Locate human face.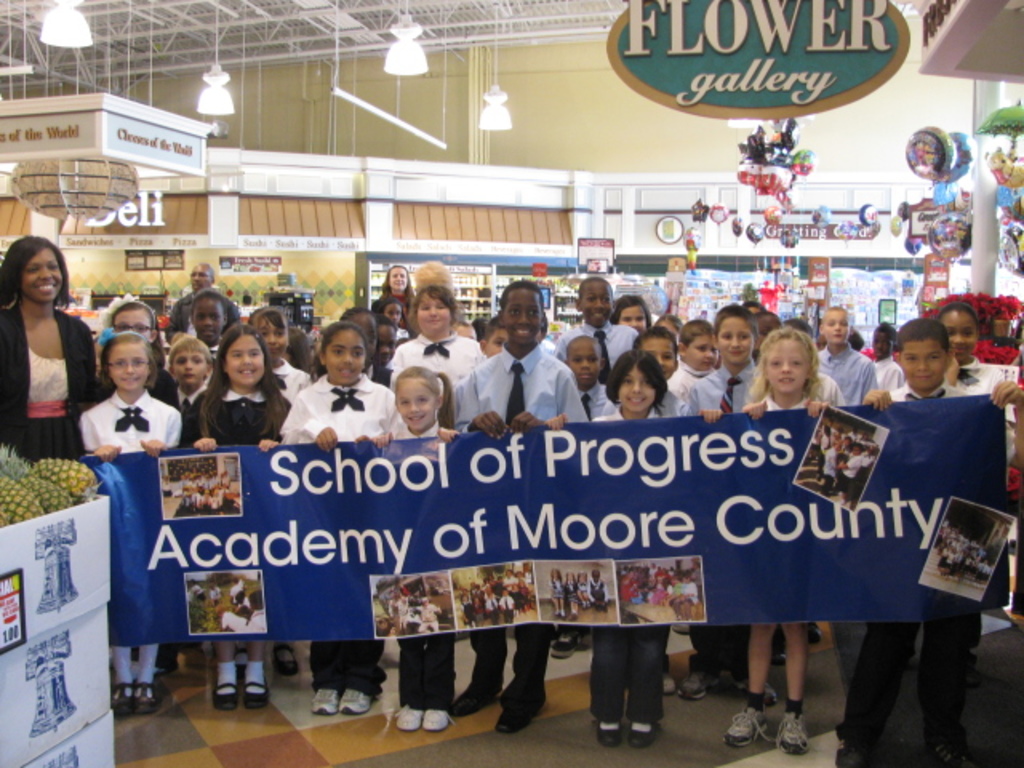
Bounding box: <box>482,330,504,358</box>.
